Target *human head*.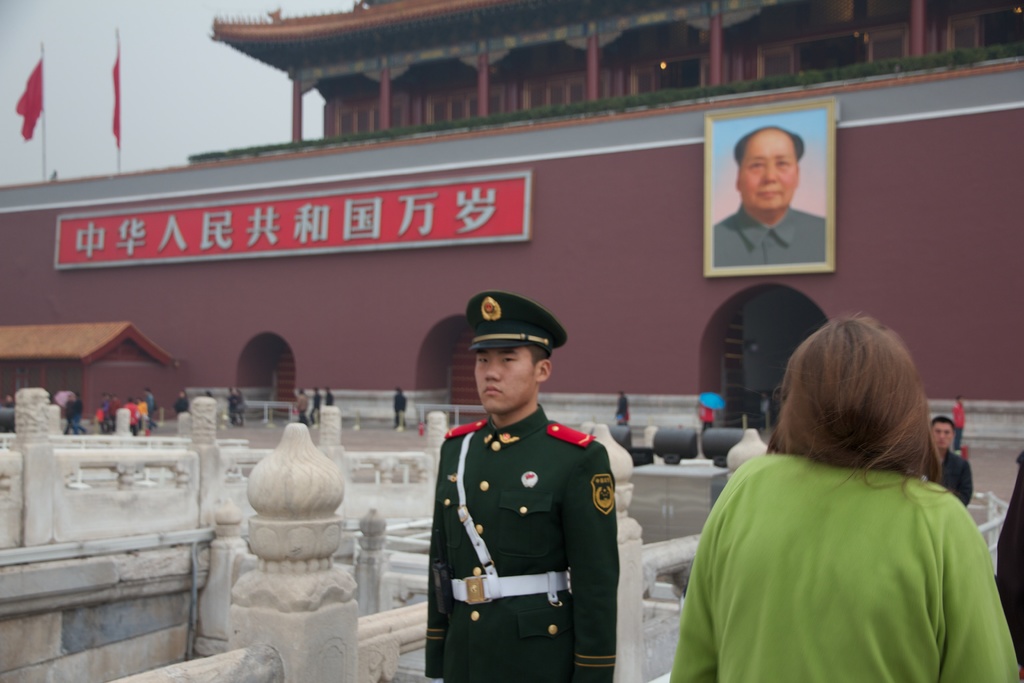
Target region: 142 391 150 395.
